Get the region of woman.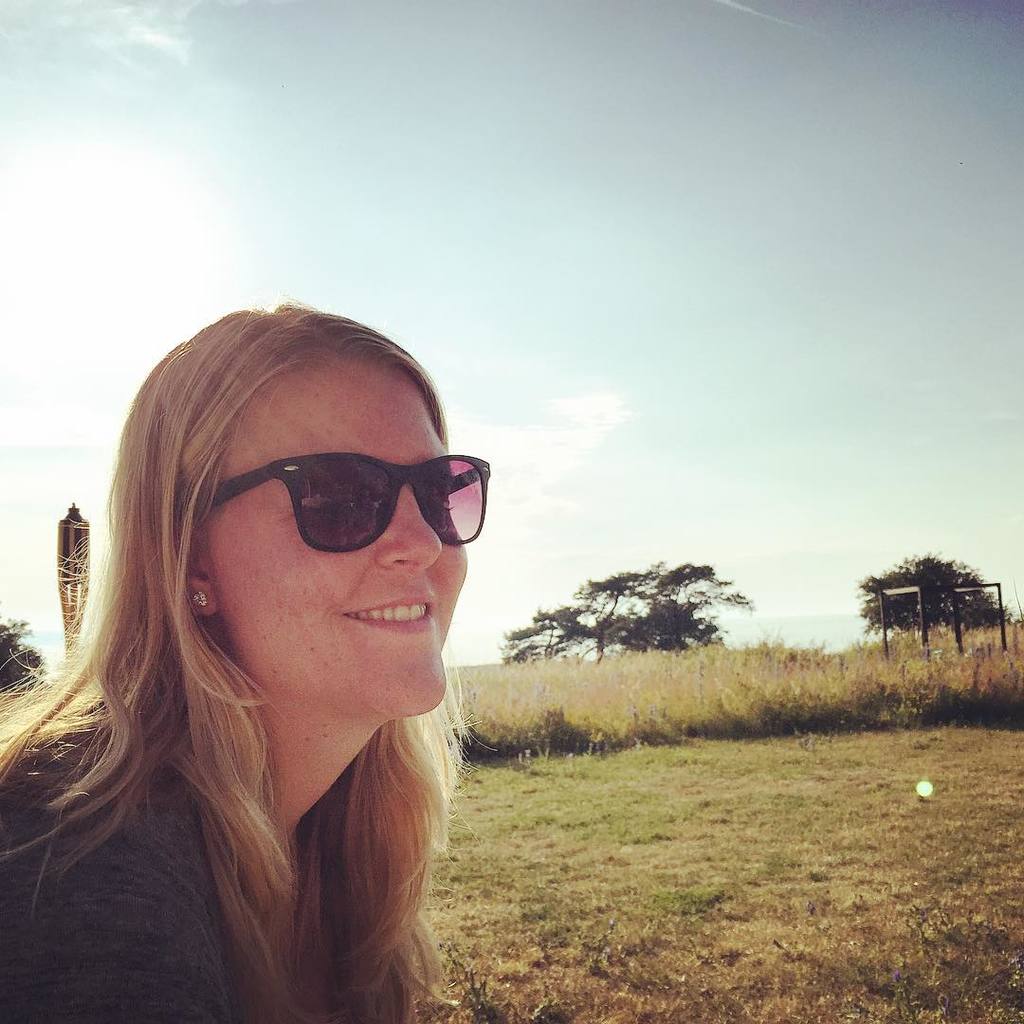
(27,278,595,1023).
